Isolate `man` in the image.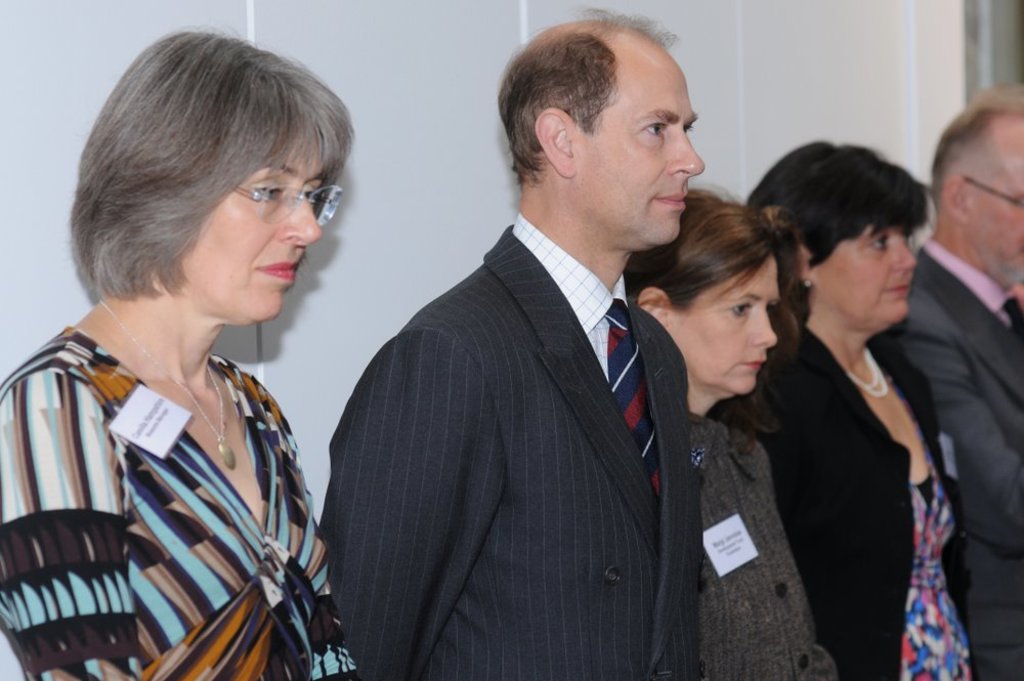
Isolated region: locate(314, 6, 715, 680).
